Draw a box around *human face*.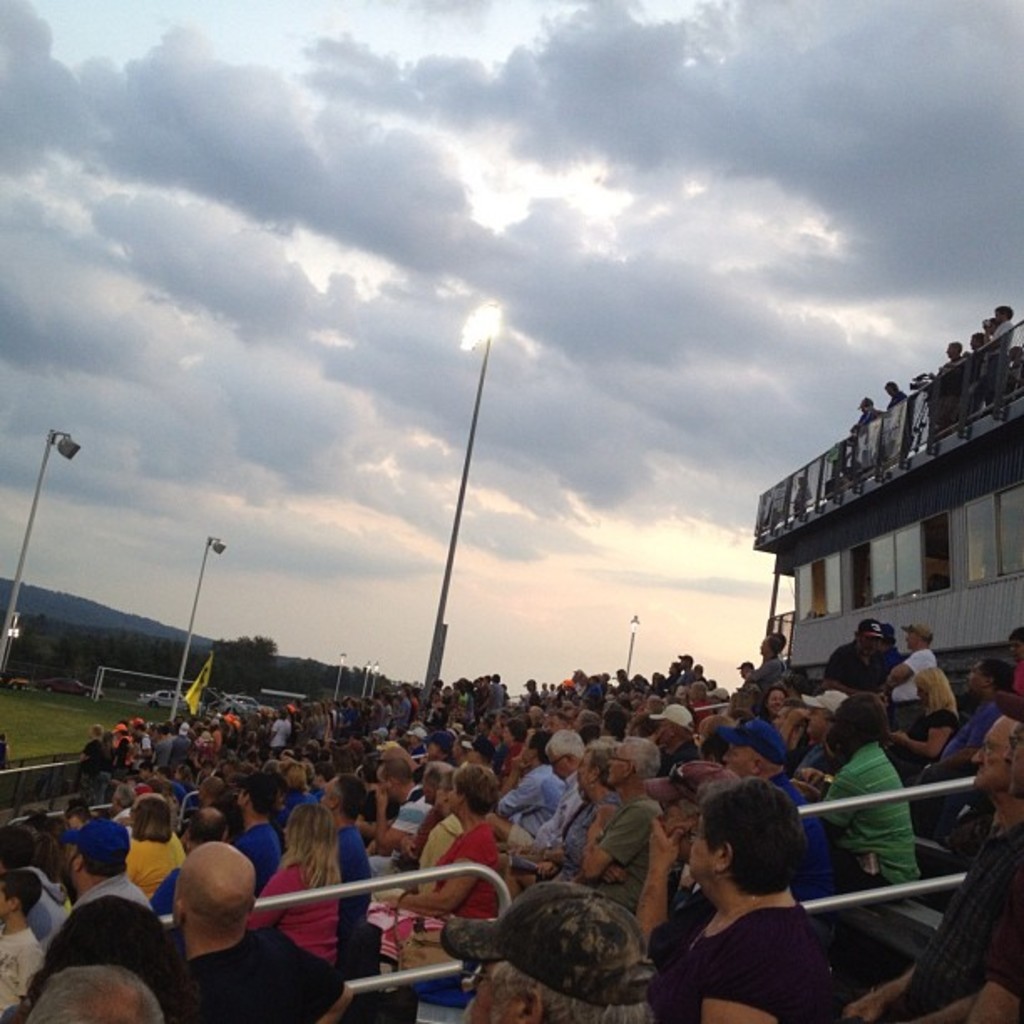
x1=770, y1=688, x2=785, y2=706.
